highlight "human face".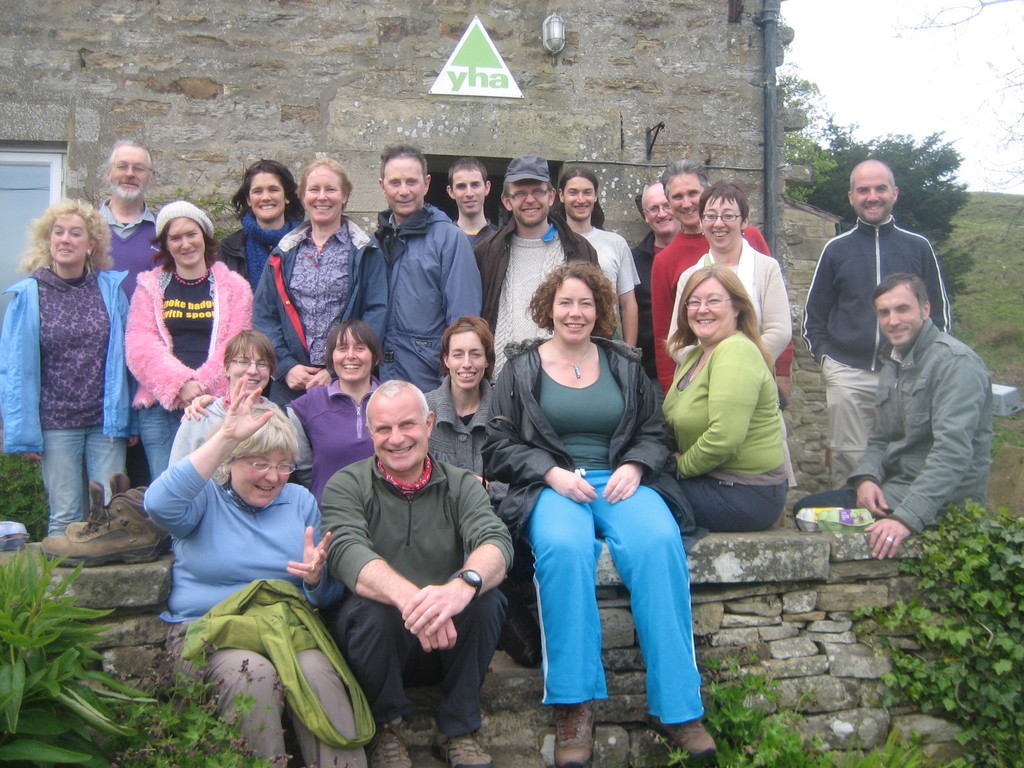
Highlighted region: x1=552, y1=278, x2=596, y2=342.
